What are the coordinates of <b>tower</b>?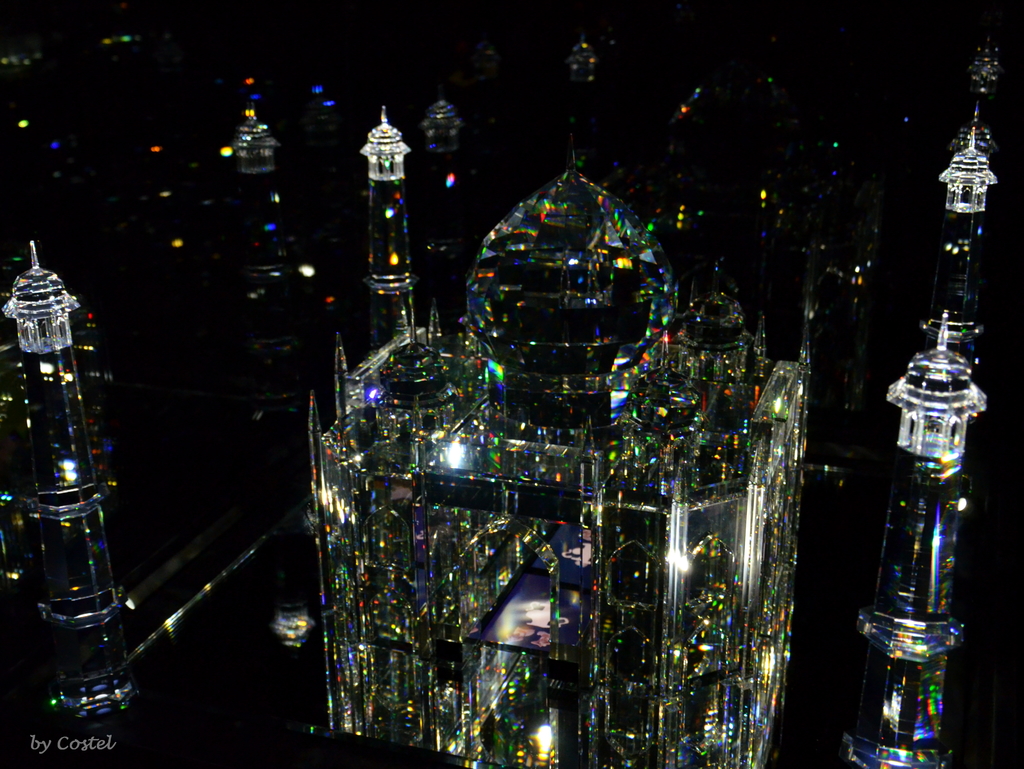
<region>319, 146, 802, 768</region>.
